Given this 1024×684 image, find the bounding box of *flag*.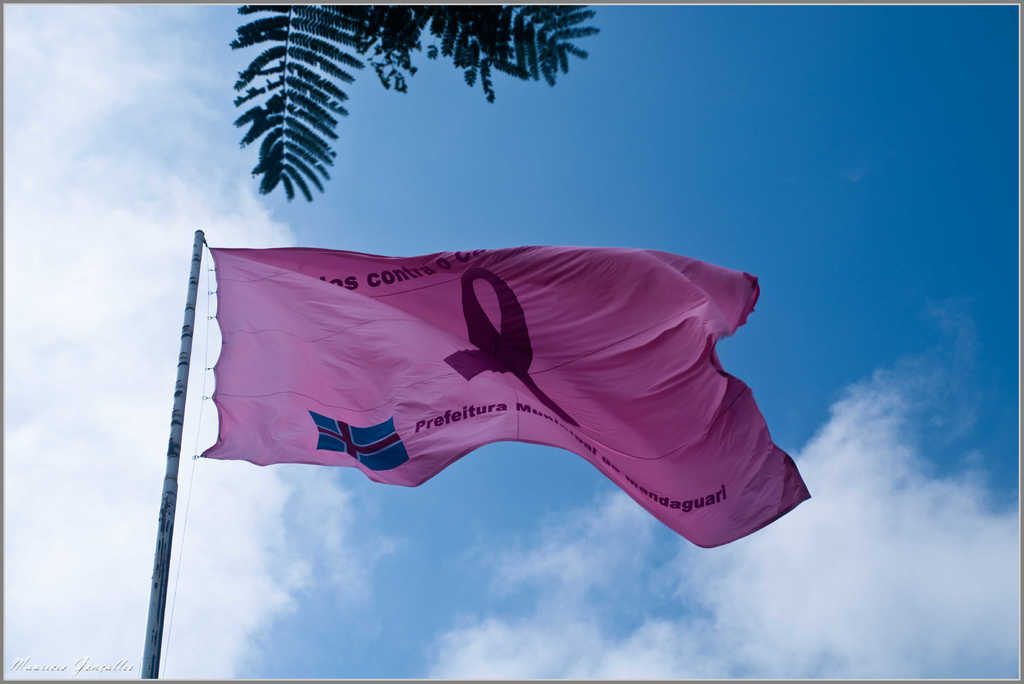
box(202, 246, 812, 544).
